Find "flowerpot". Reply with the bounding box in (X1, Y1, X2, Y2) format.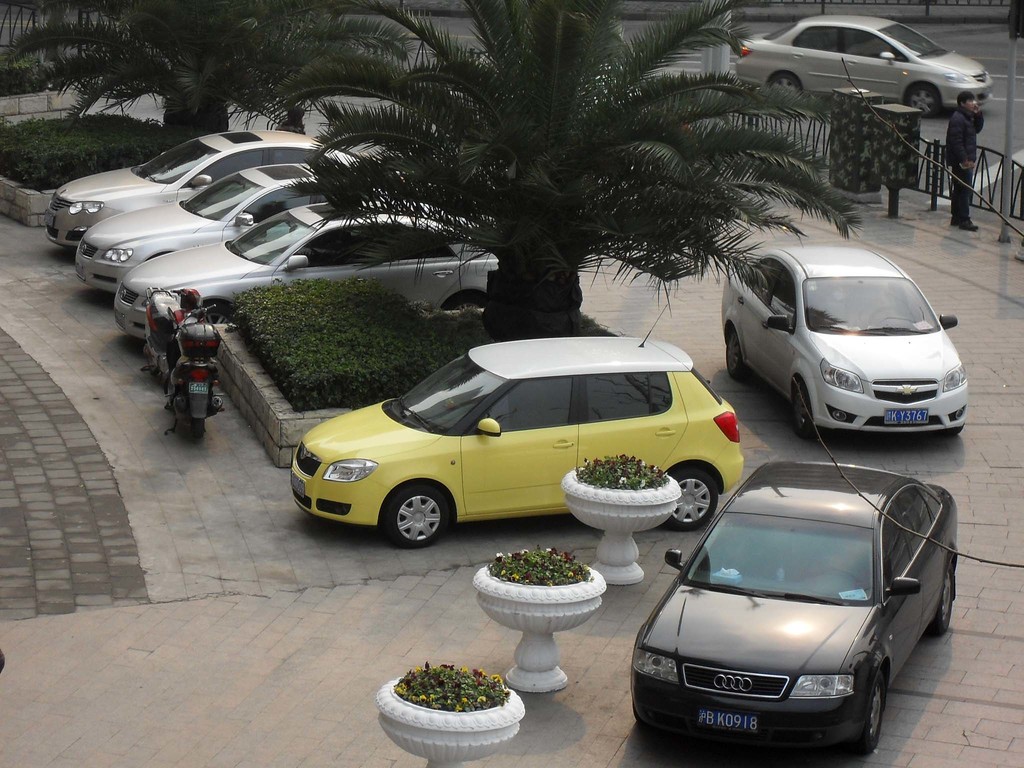
(472, 542, 605, 640).
